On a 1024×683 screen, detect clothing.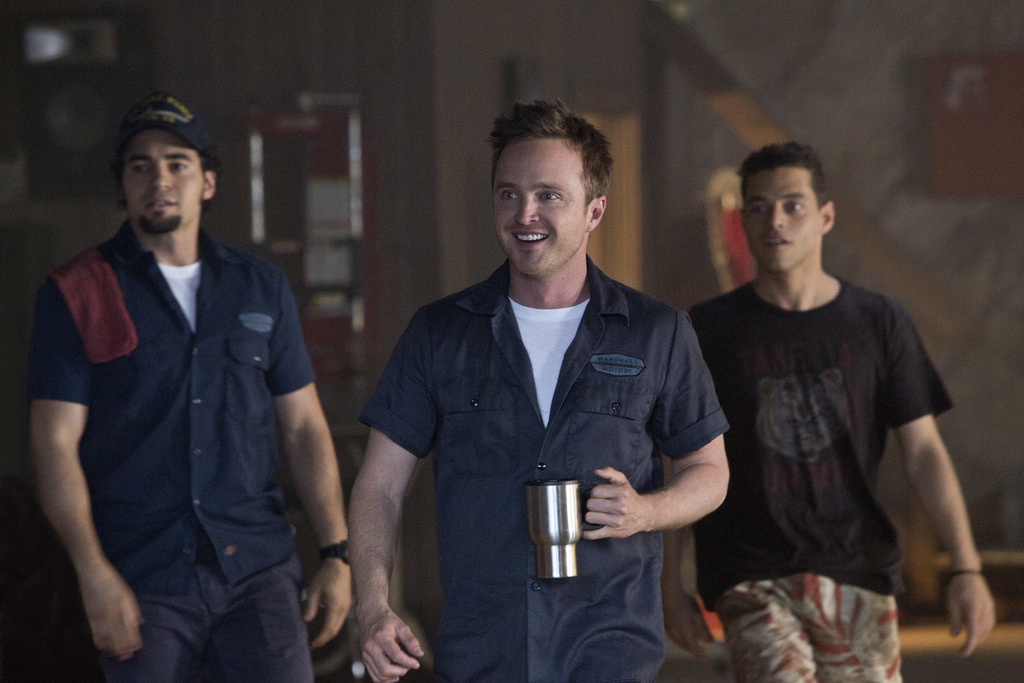
bbox=(363, 264, 732, 682).
